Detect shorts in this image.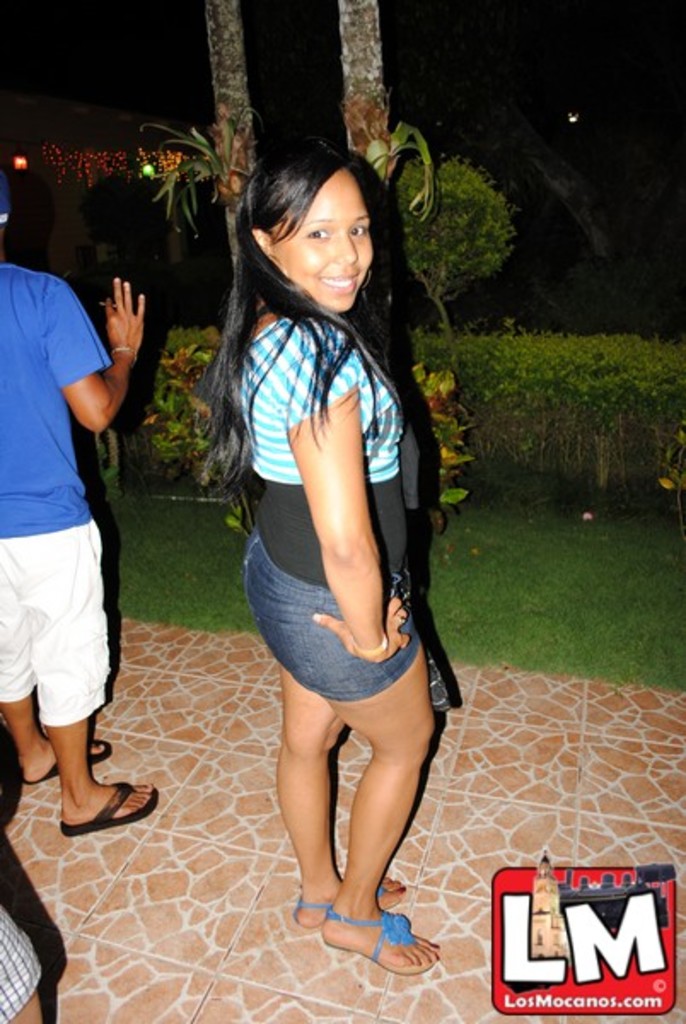
Detection: [0,521,113,732].
